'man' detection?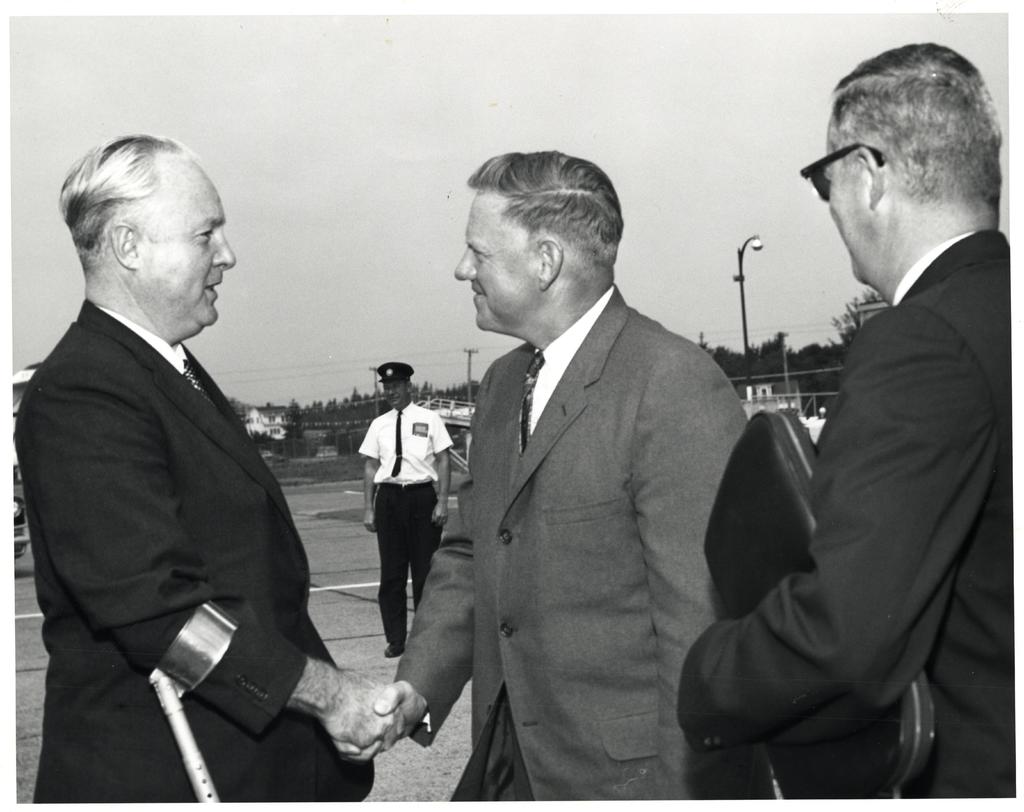
BBox(708, 28, 1016, 811)
